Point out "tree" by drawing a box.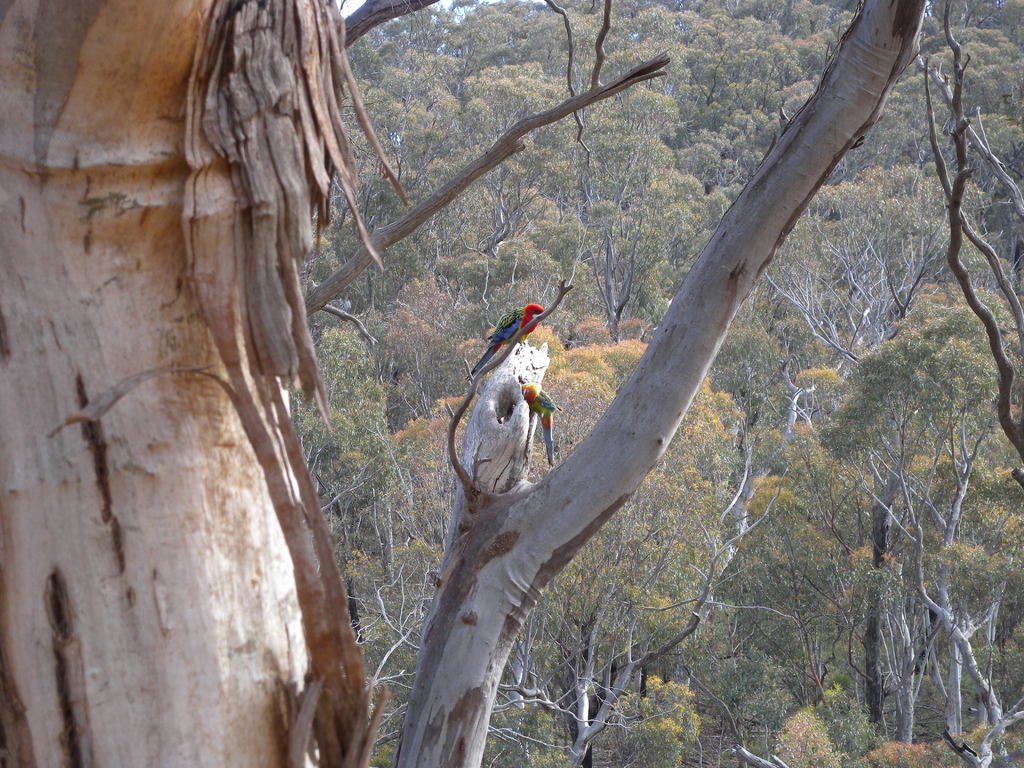
438:0:610:105.
